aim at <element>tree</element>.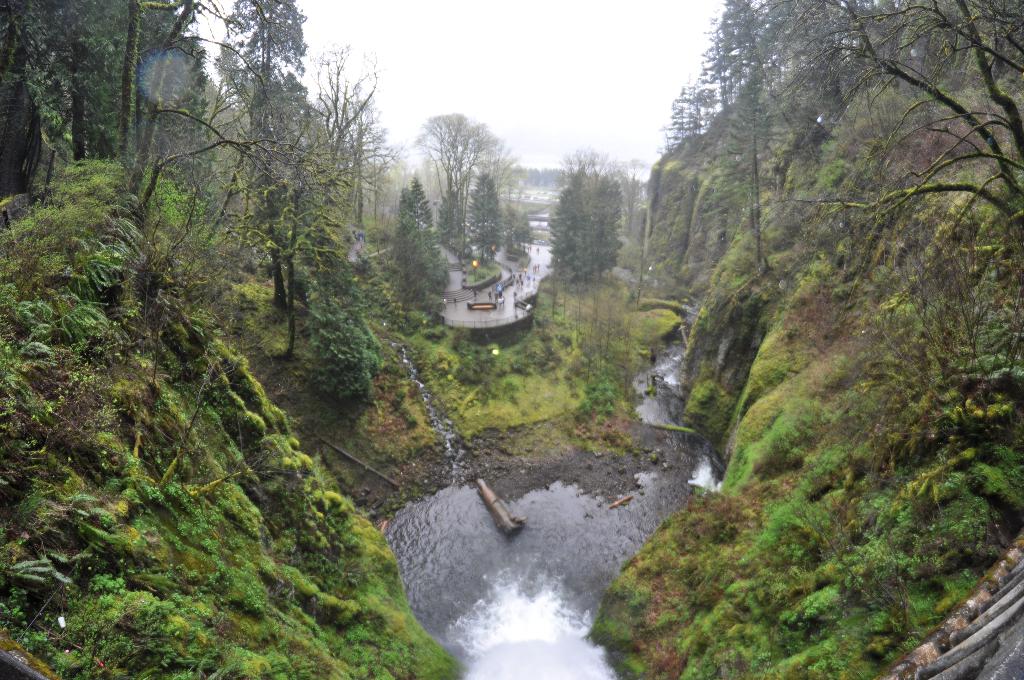
Aimed at box=[381, 172, 455, 334].
